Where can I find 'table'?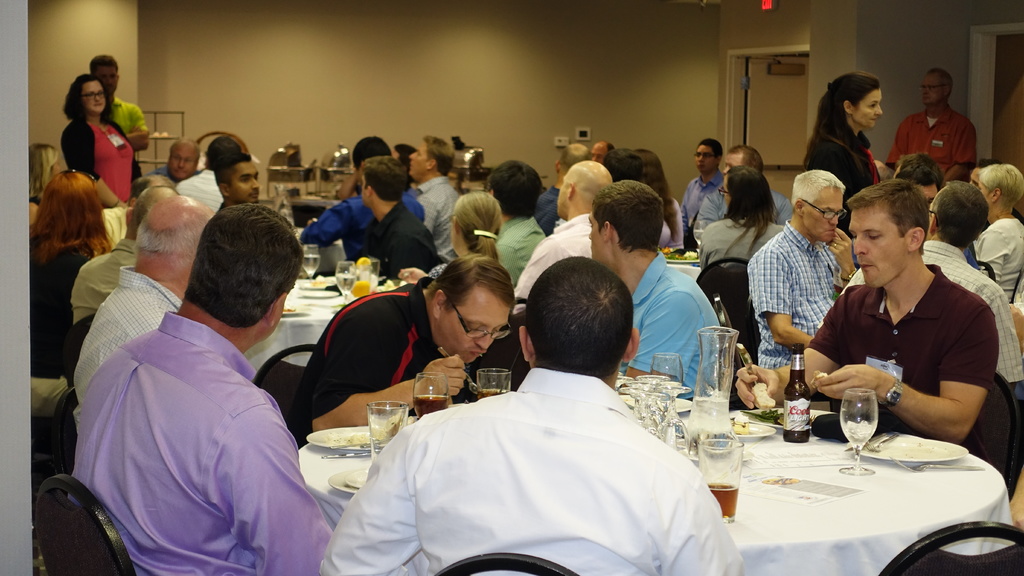
You can find it at bbox=[315, 338, 894, 575].
